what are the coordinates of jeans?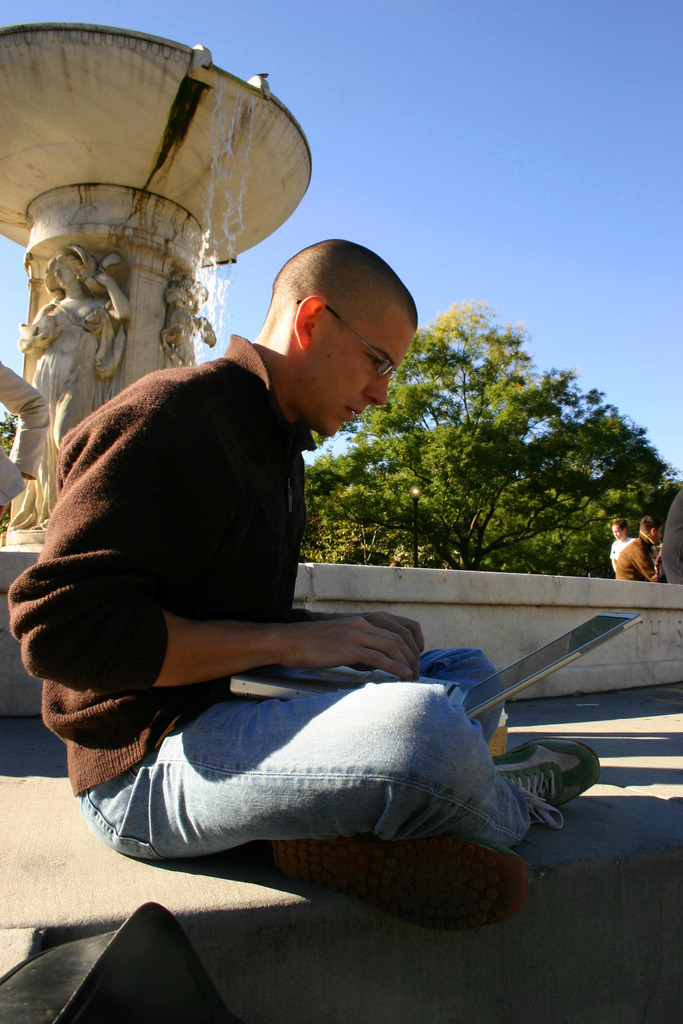
[left=69, top=650, right=566, bottom=868].
